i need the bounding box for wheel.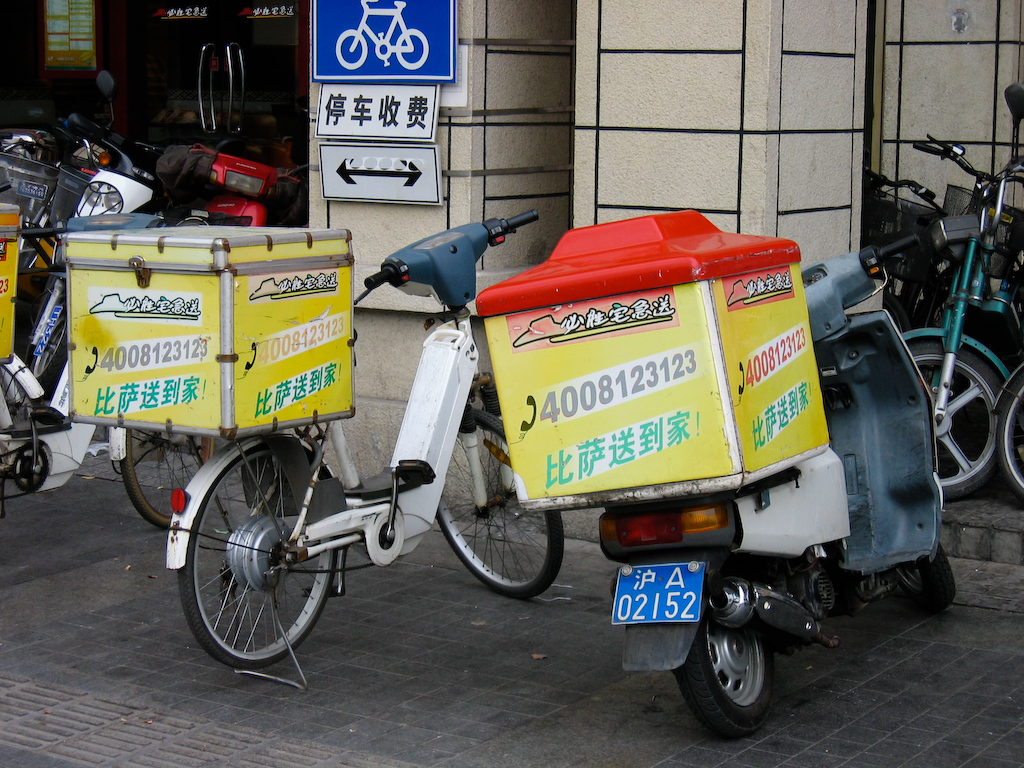
Here it is: select_region(109, 421, 218, 524).
